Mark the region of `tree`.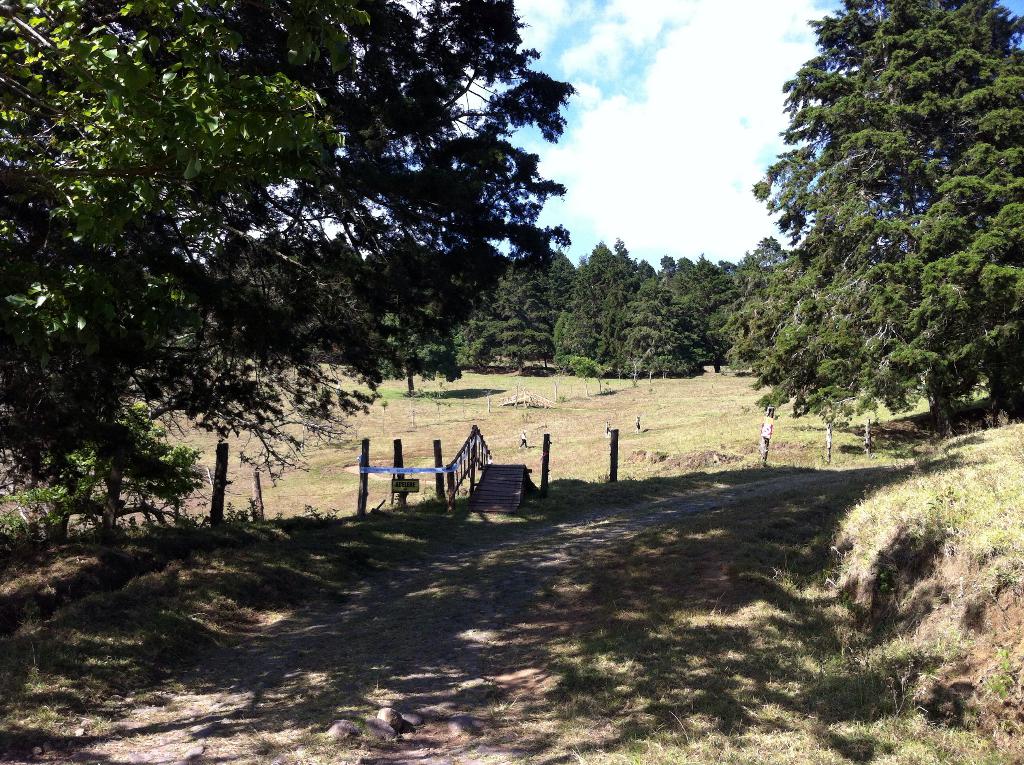
Region: 395, 271, 512, 390.
